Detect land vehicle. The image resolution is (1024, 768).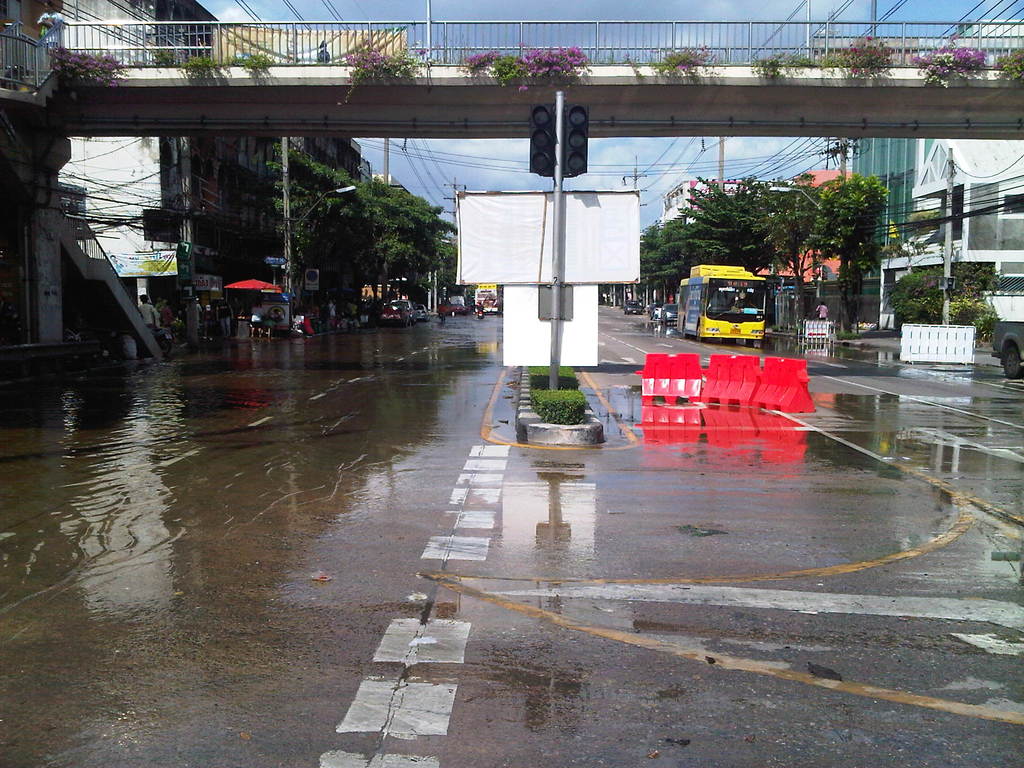
box(383, 302, 413, 328).
